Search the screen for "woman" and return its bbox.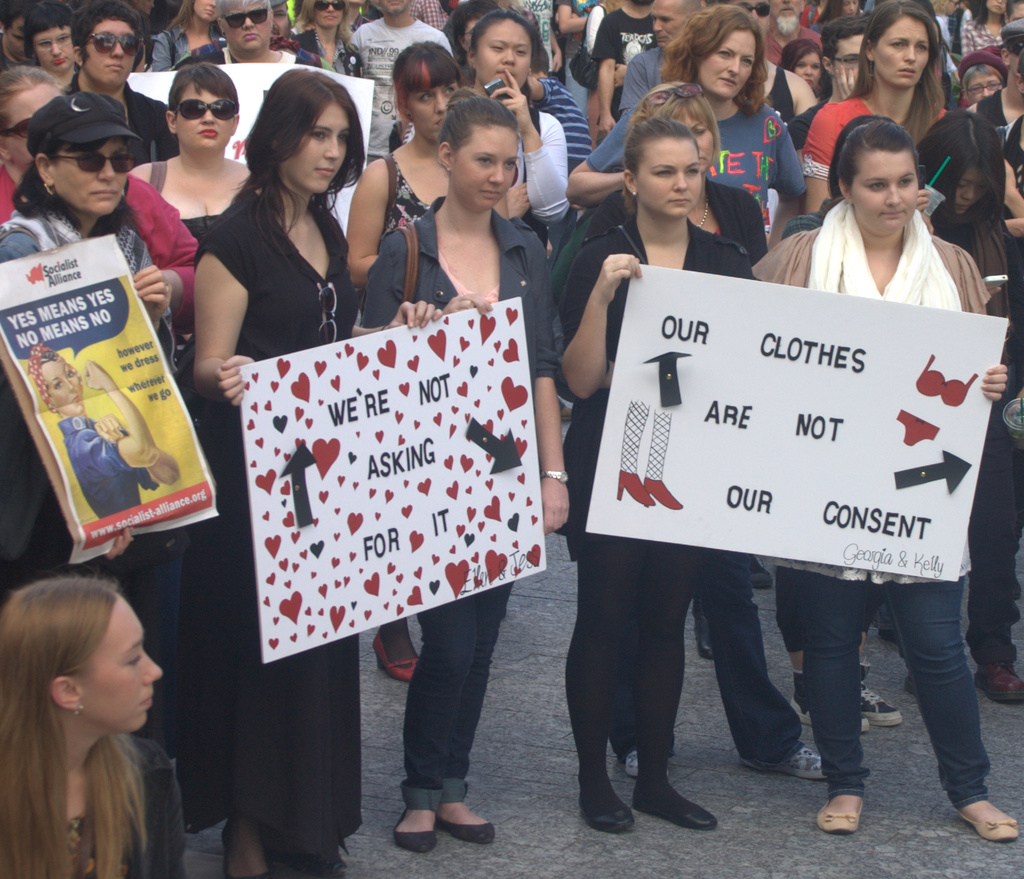
Found: 142:0:237:70.
